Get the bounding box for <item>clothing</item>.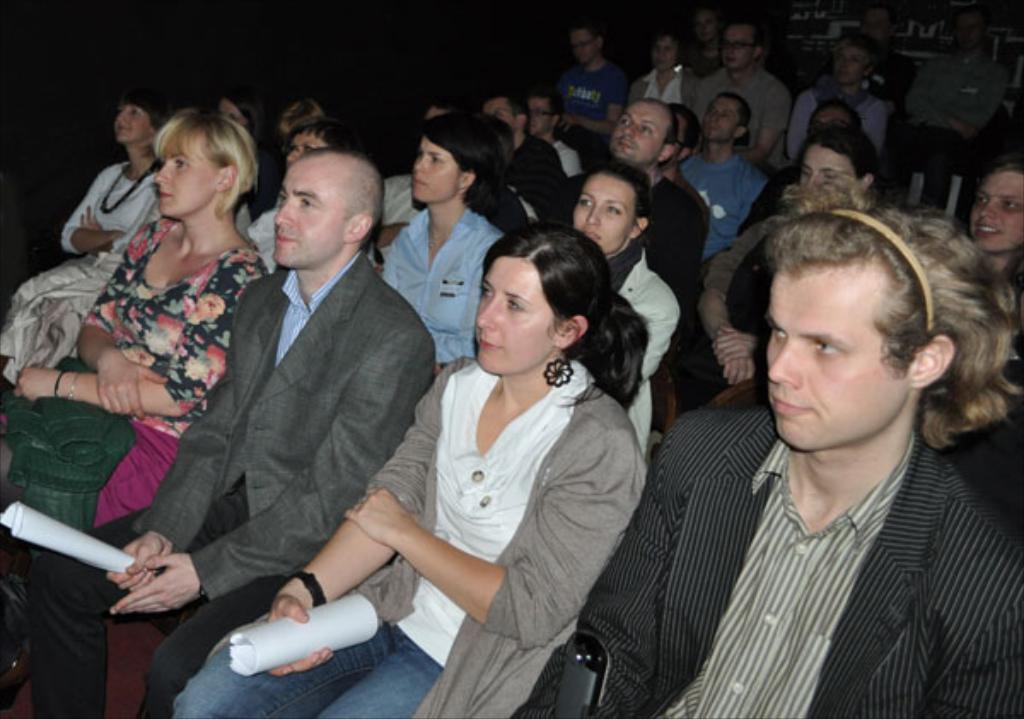
l=625, t=63, r=703, b=111.
